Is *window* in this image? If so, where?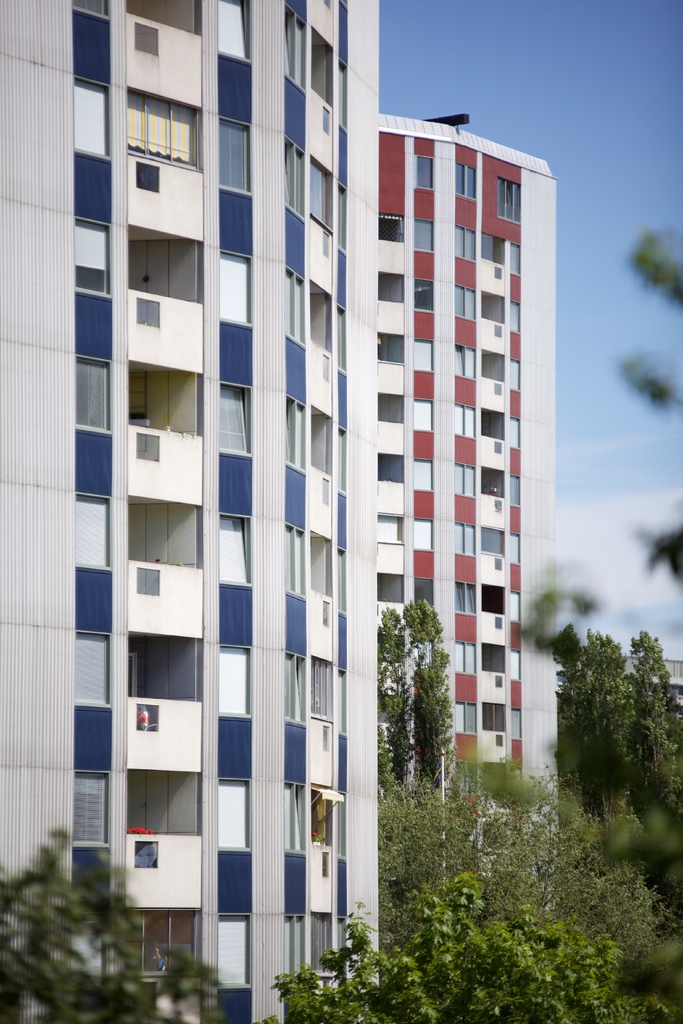
Yes, at [217, 646, 252, 719].
